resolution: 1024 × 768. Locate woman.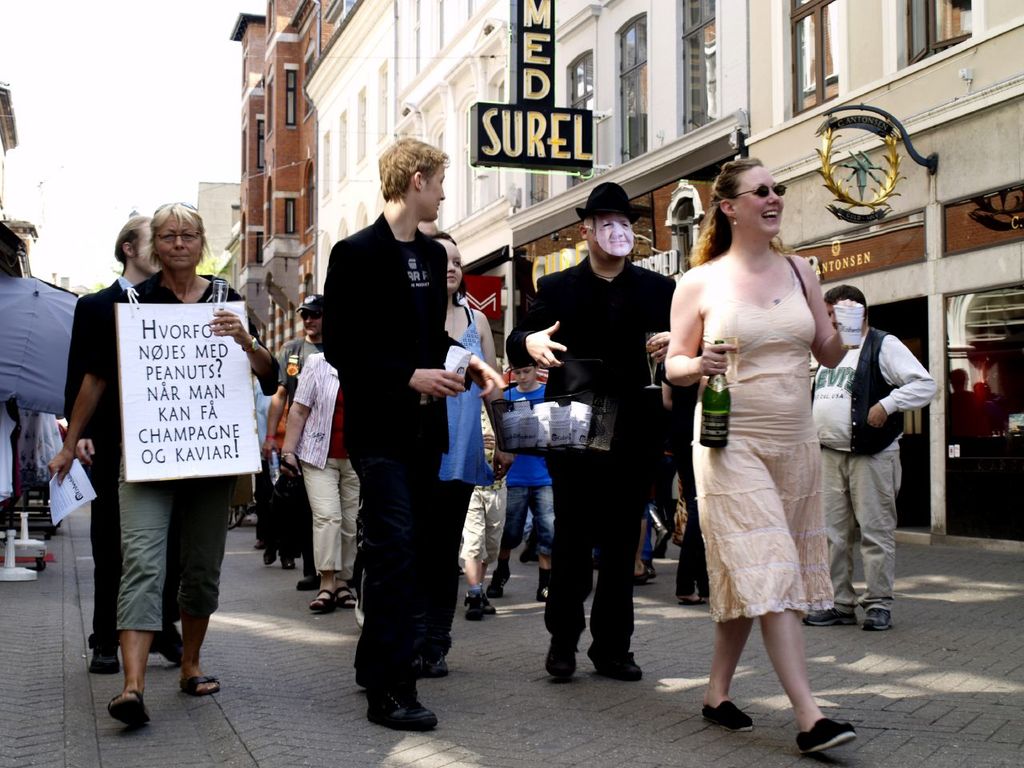
<bbox>42, 201, 278, 732</bbox>.
